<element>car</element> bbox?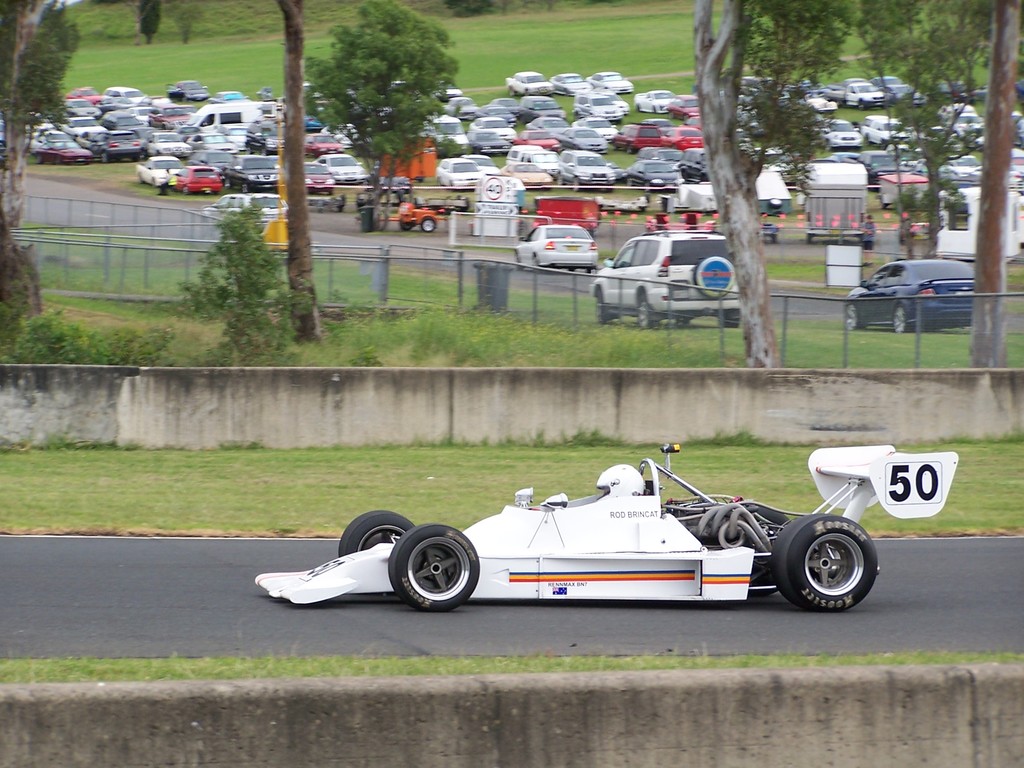
select_region(812, 117, 865, 152)
